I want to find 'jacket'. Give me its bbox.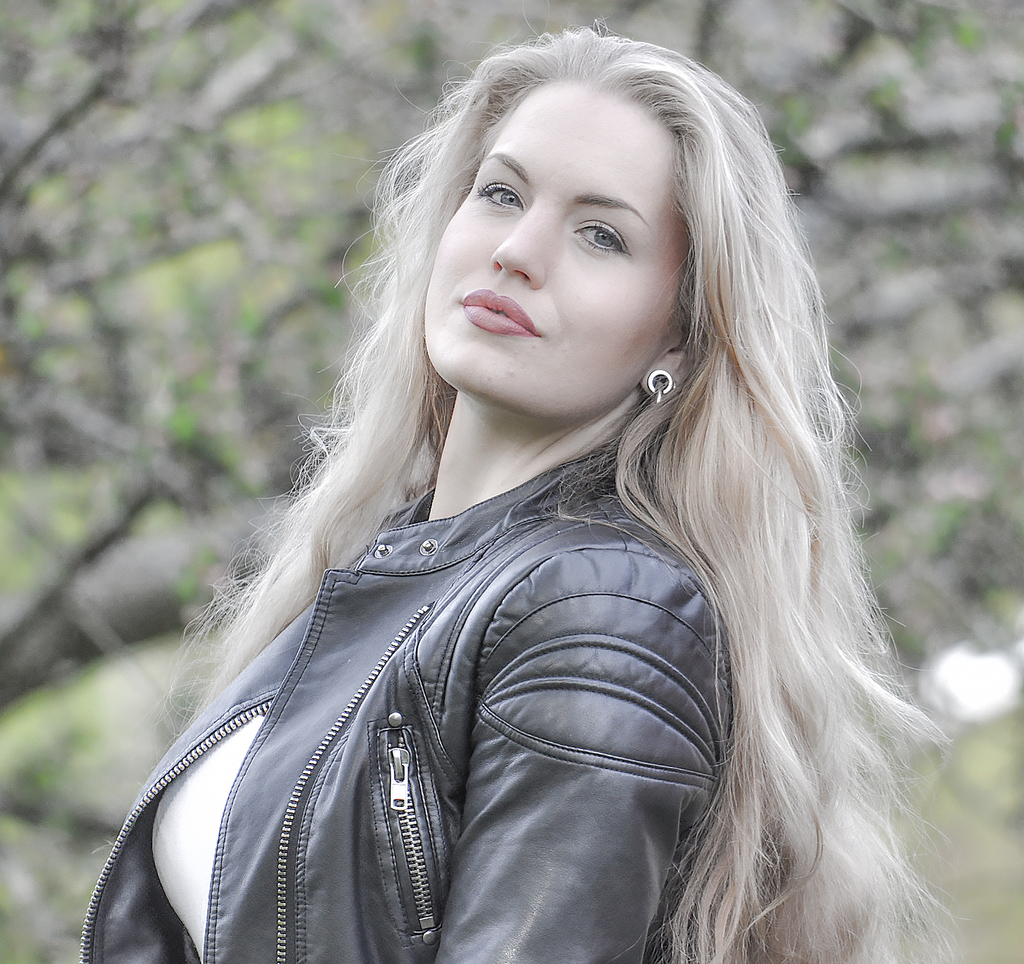
(left=87, top=427, right=671, bottom=963).
